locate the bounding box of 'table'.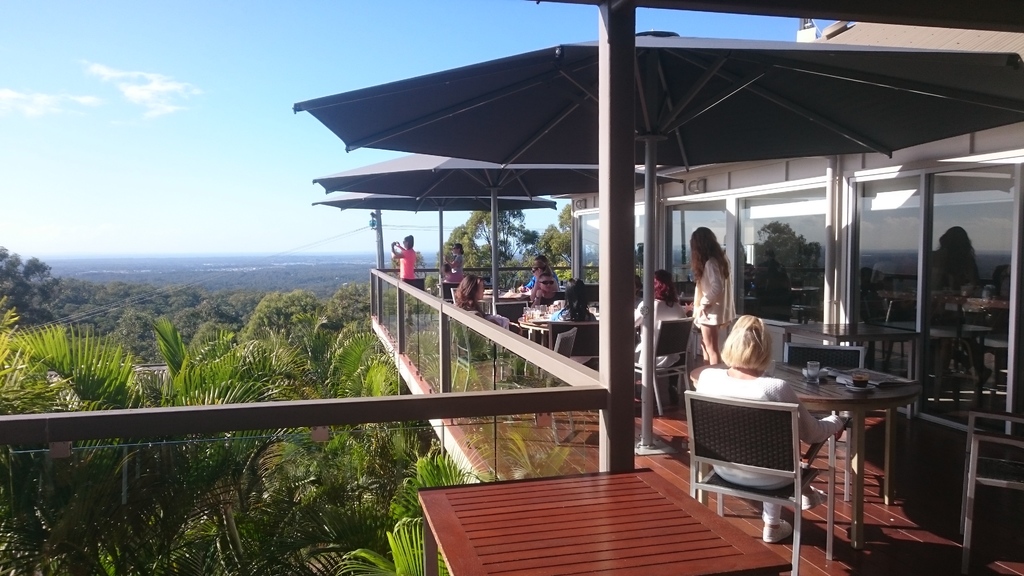
Bounding box: region(415, 460, 789, 575).
